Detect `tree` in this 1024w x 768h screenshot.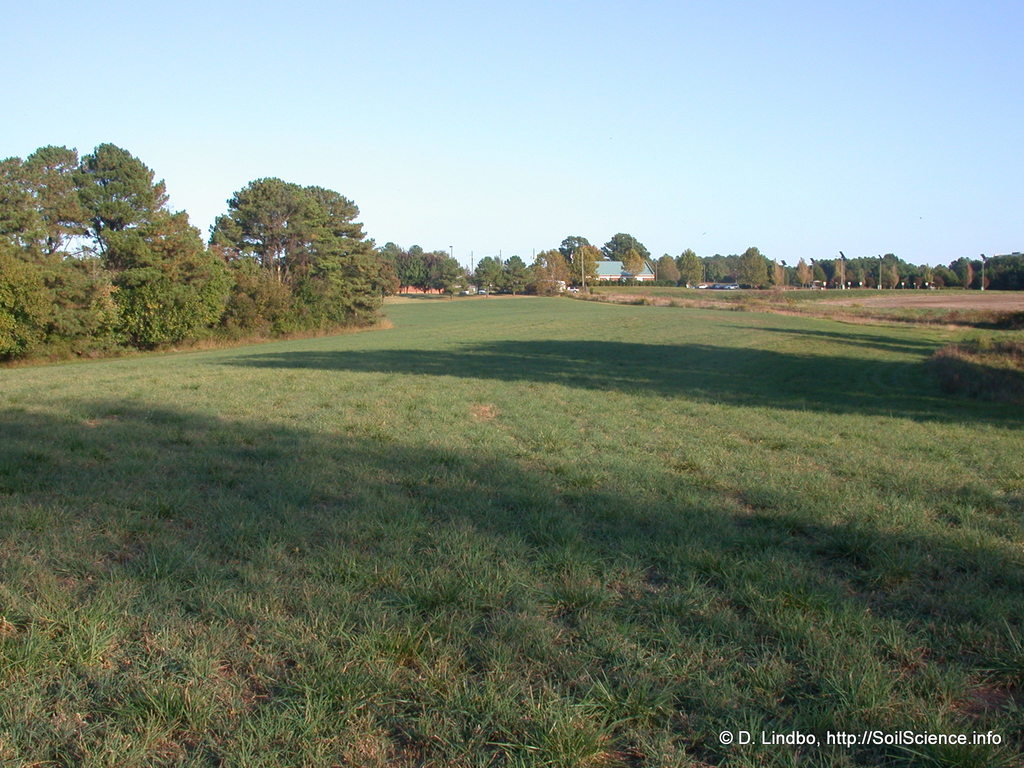
Detection: Rect(655, 246, 685, 288).
